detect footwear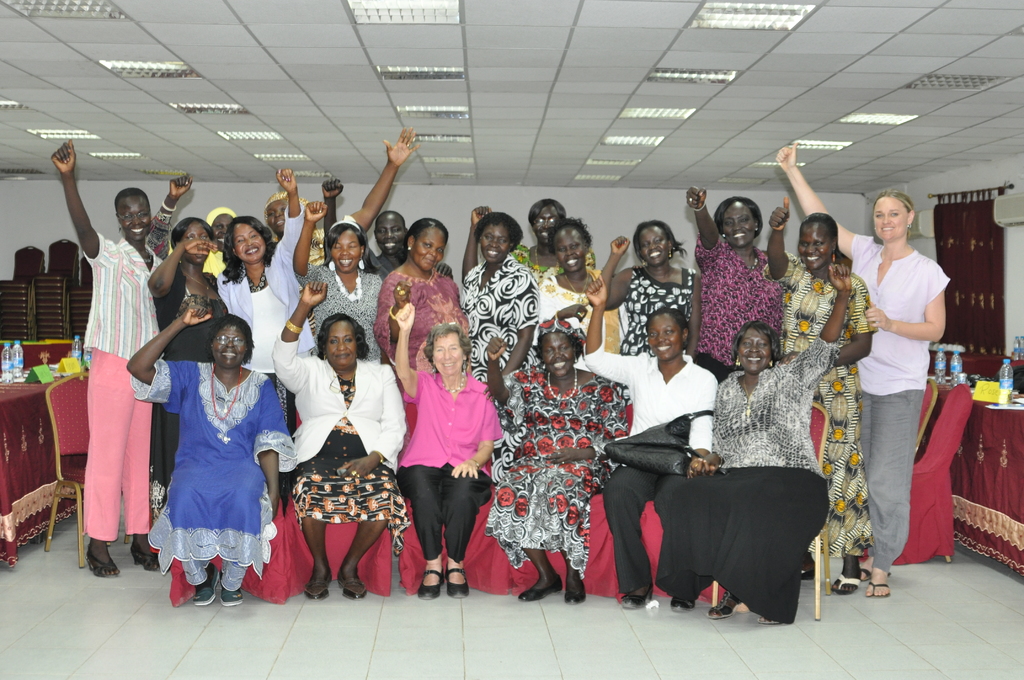
left=449, top=569, right=473, bottom=599
